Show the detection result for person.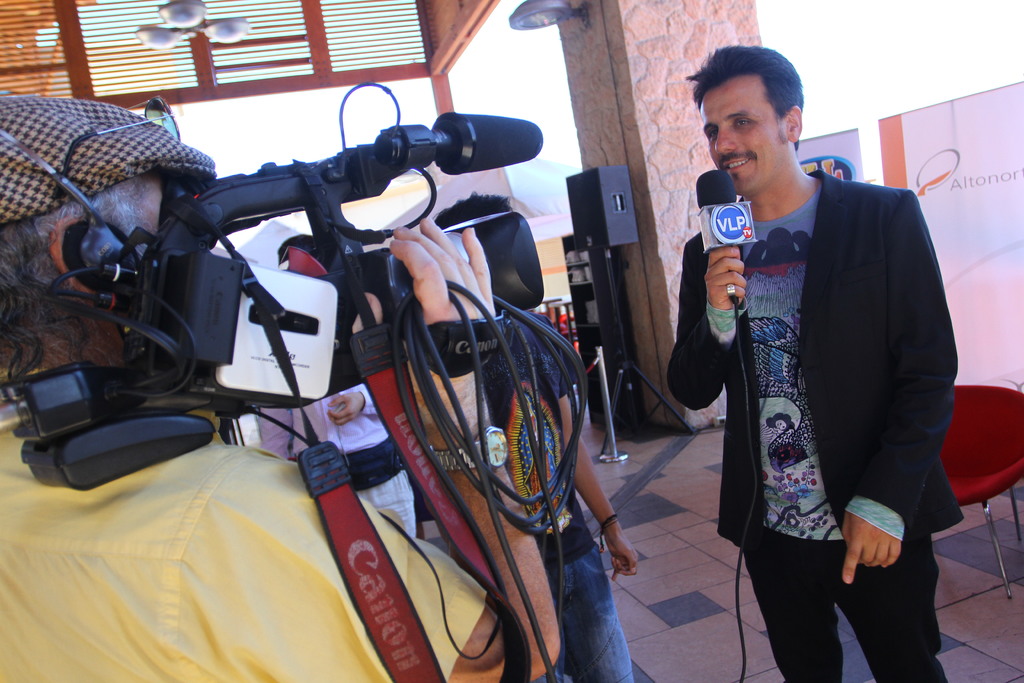
x1=687 y1=68 x2=960 y2=652.
